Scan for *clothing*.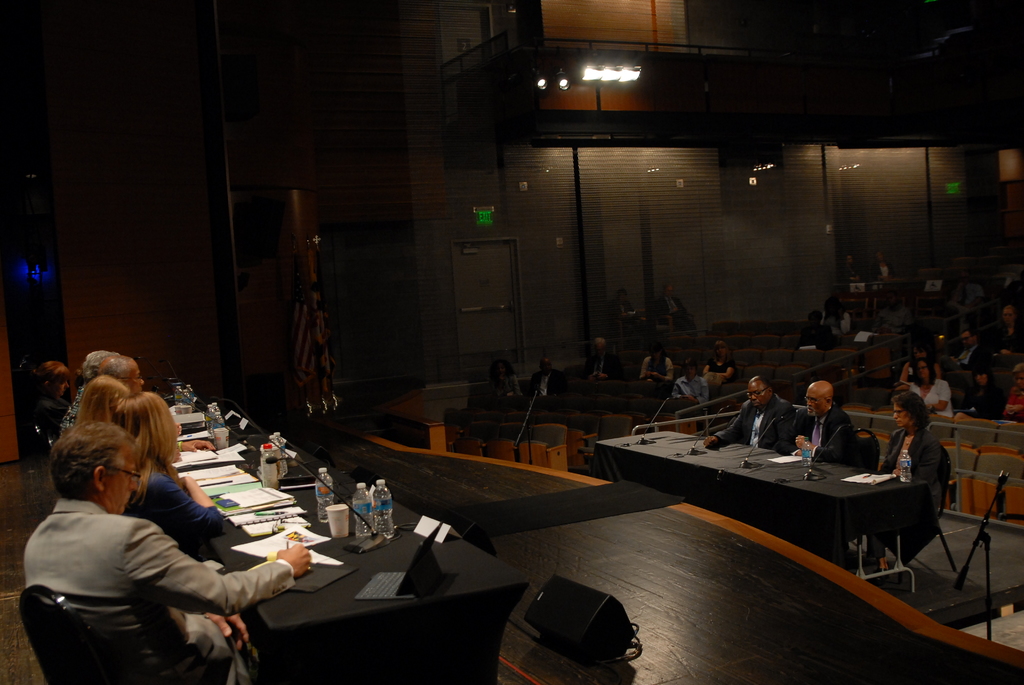
Scan result: (589,355,611,375).
